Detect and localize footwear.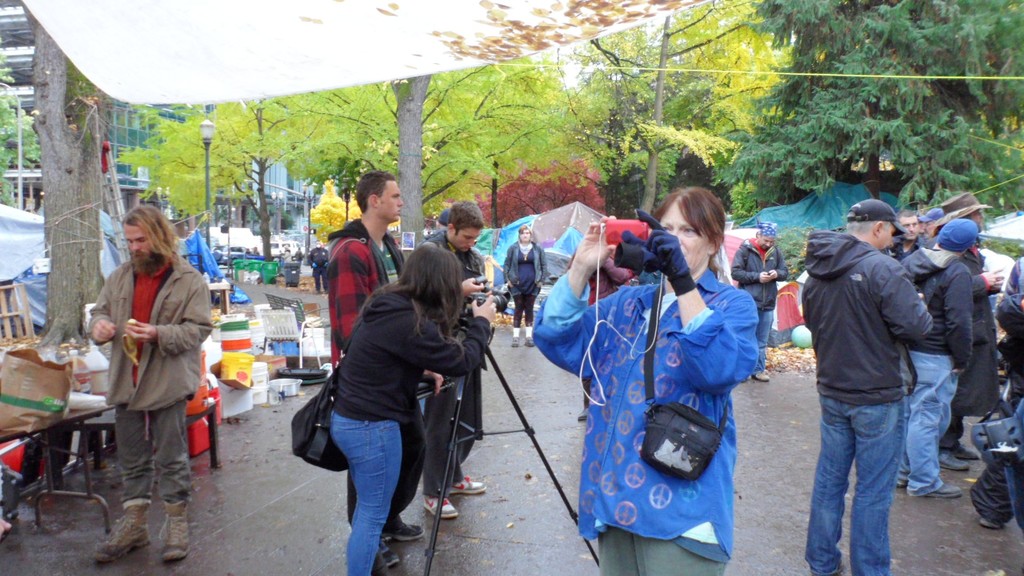
Localized at region(424, 483, 456, 520).
